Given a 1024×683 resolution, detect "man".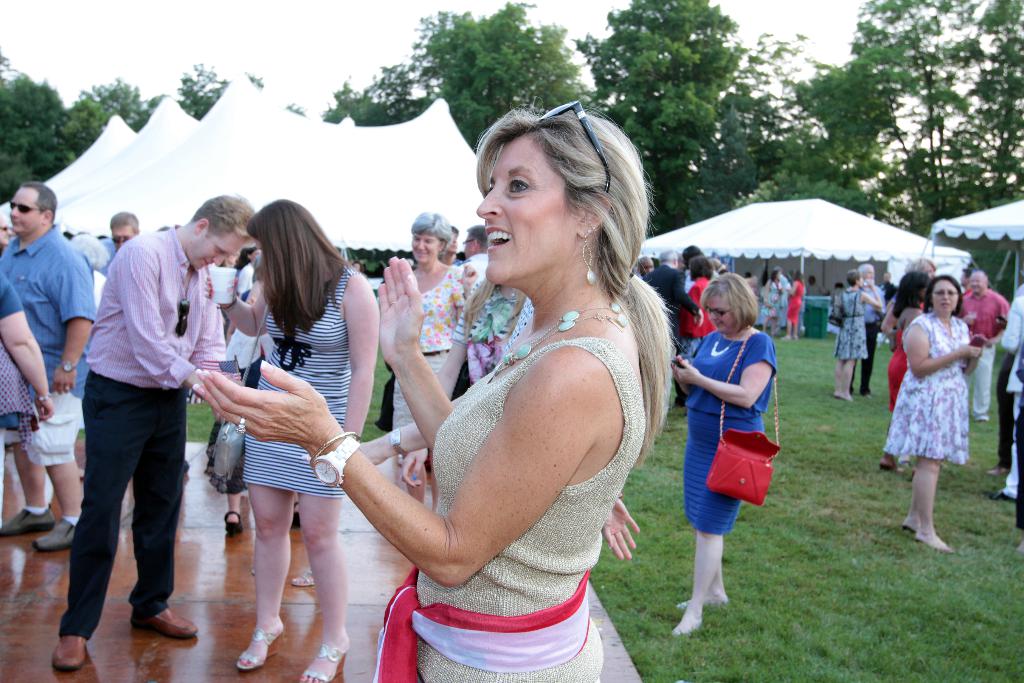
pyautogui.locateOnScreen(961, 273, 1008, 421).
